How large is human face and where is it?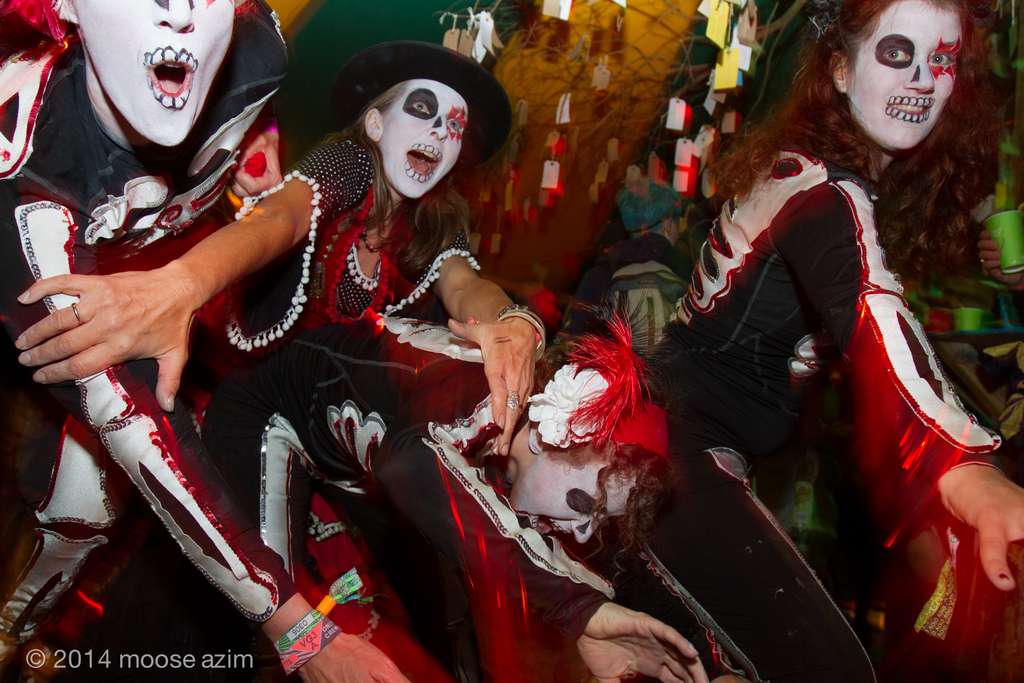
Bounding box: rect(374, 76, 471, 195).
